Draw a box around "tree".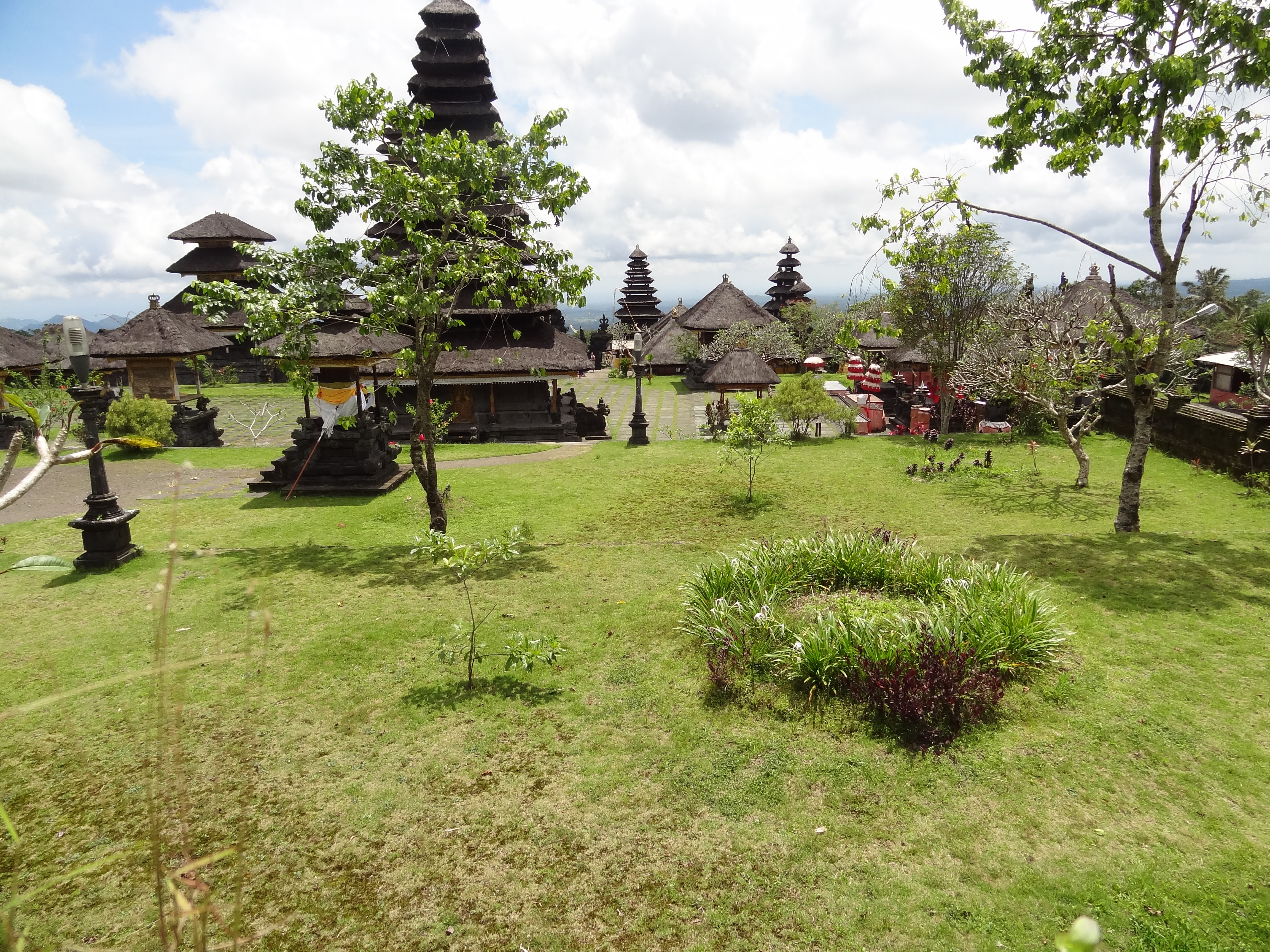
detection(0, 98, 45, 144).
